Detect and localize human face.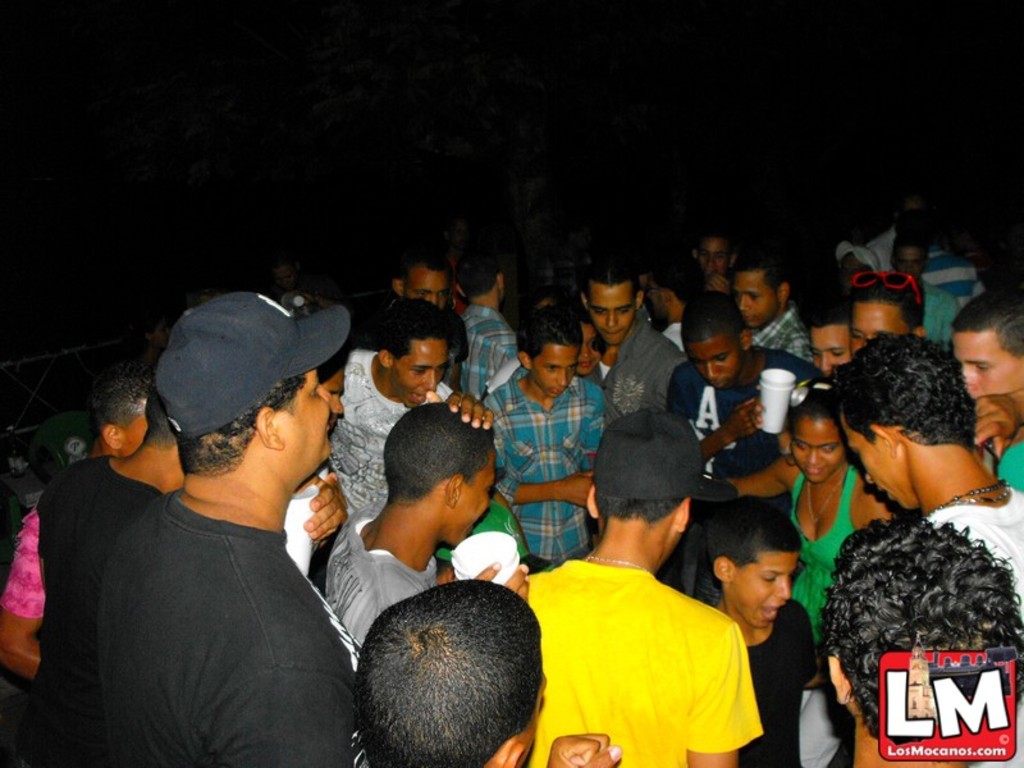
Localized at select_region(536, 347, 575, 390).
